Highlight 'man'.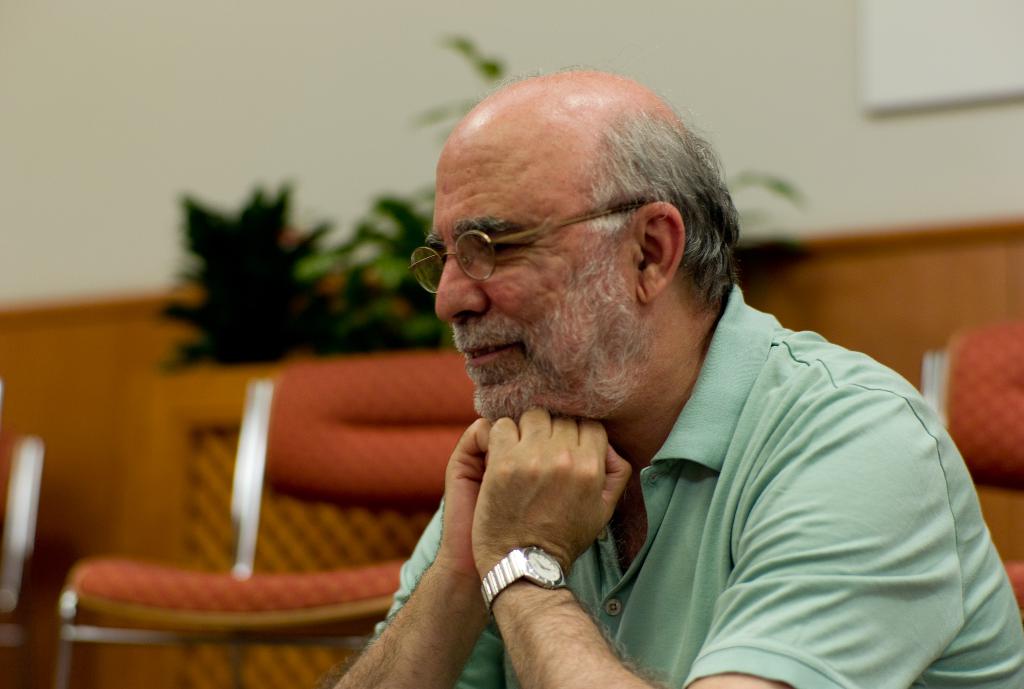
Highlighted region: Rect(312, 49, 1023, 688).
